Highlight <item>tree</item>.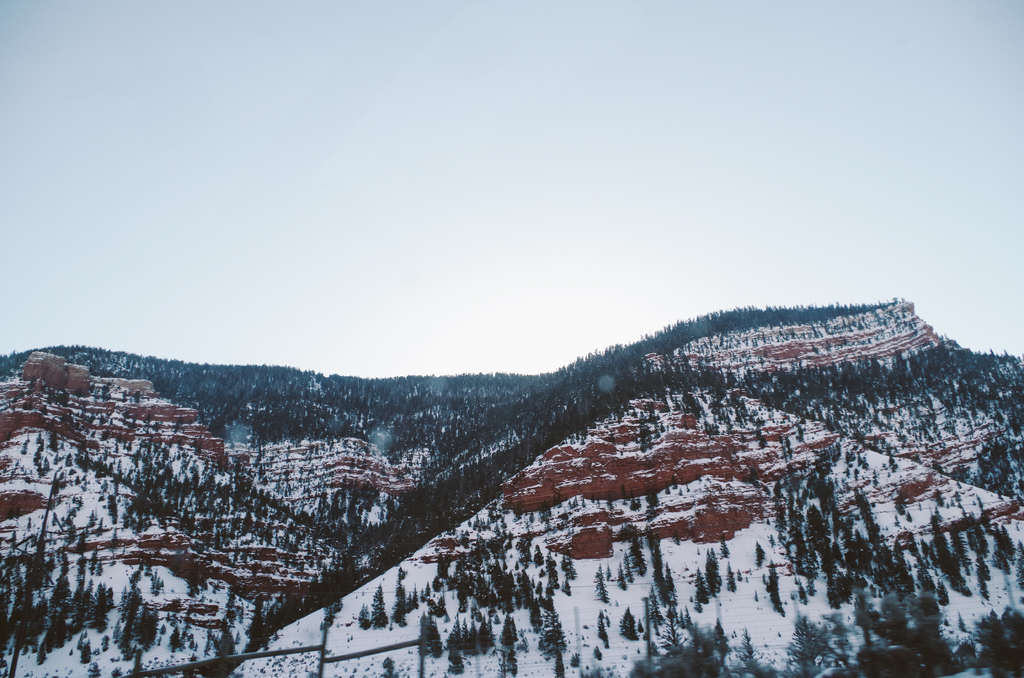
Highlighted region: Rect(757, 542, 766, 563).
